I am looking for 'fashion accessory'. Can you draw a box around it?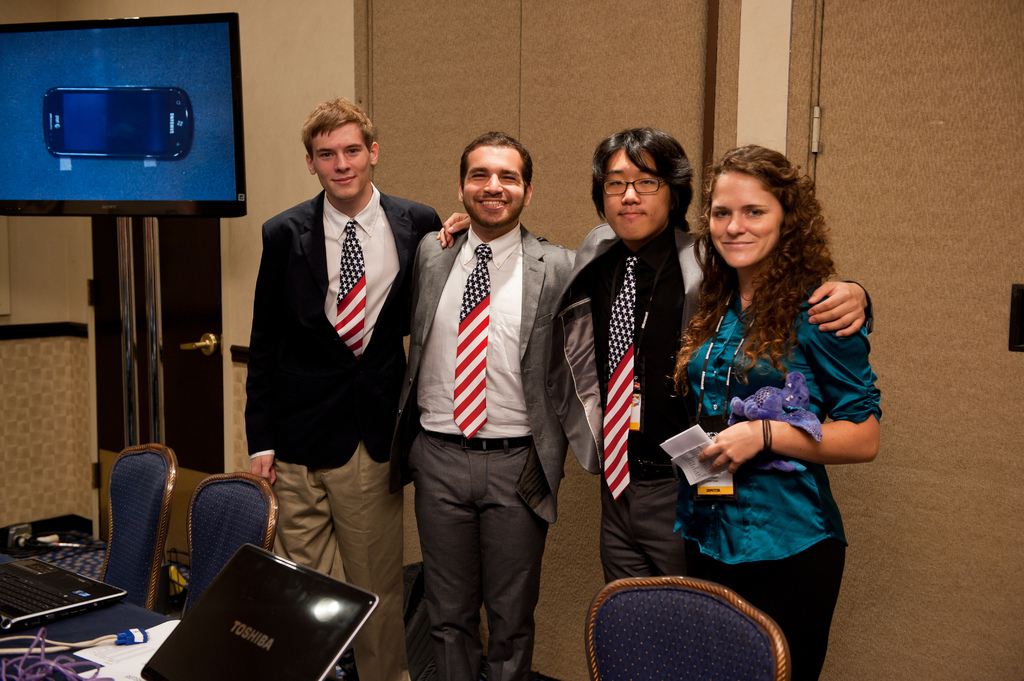
Sure, the bounding box is [600, 253, 636, 499].
